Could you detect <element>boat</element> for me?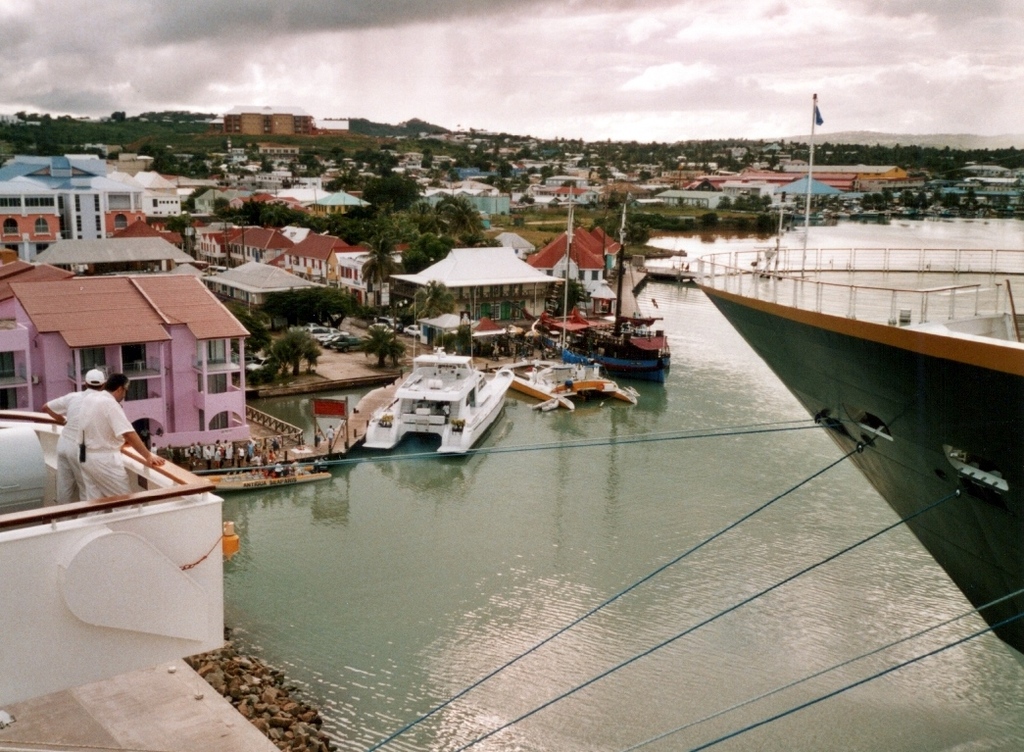
Detection result: bbox=(338, 349, 515, 458).
